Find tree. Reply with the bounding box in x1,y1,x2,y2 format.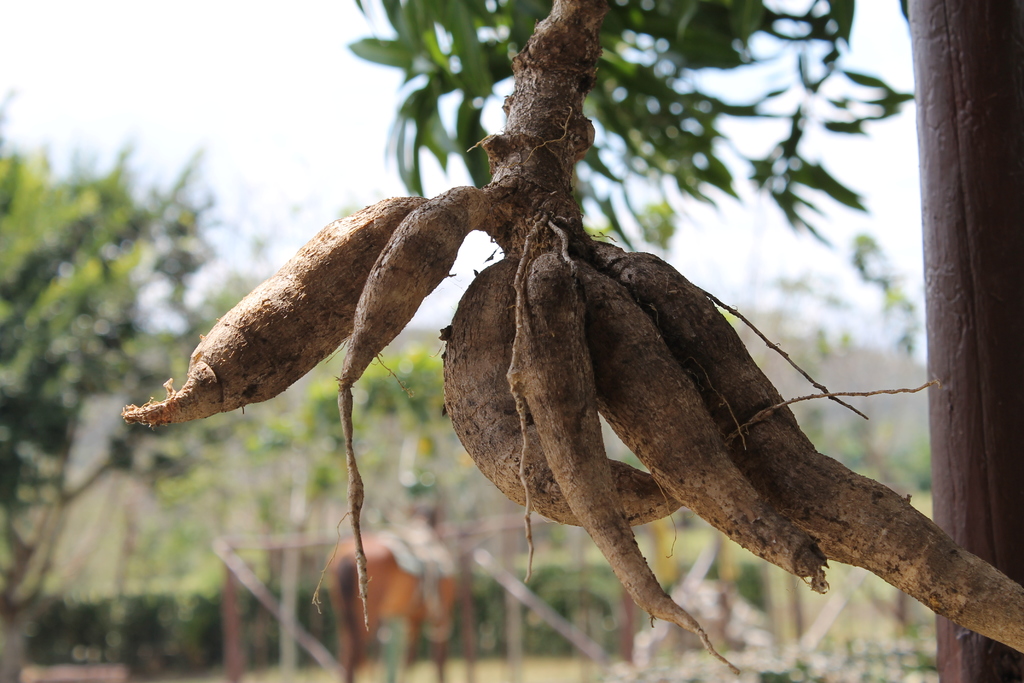
120,0,1021,682.
